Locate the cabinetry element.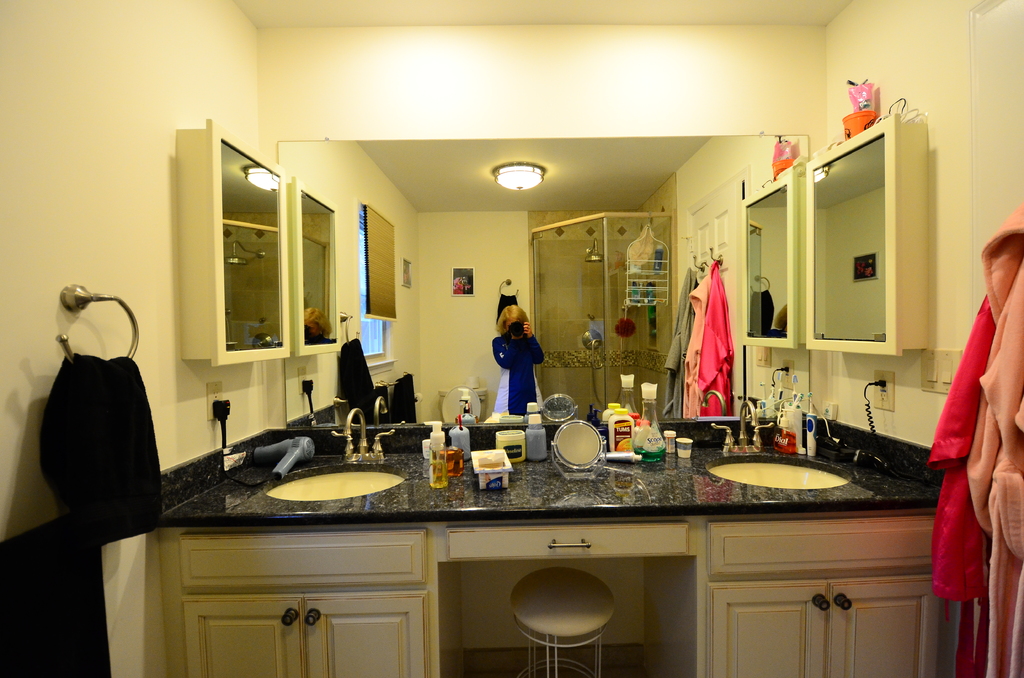
Element bbox: [175,117,291,365].
